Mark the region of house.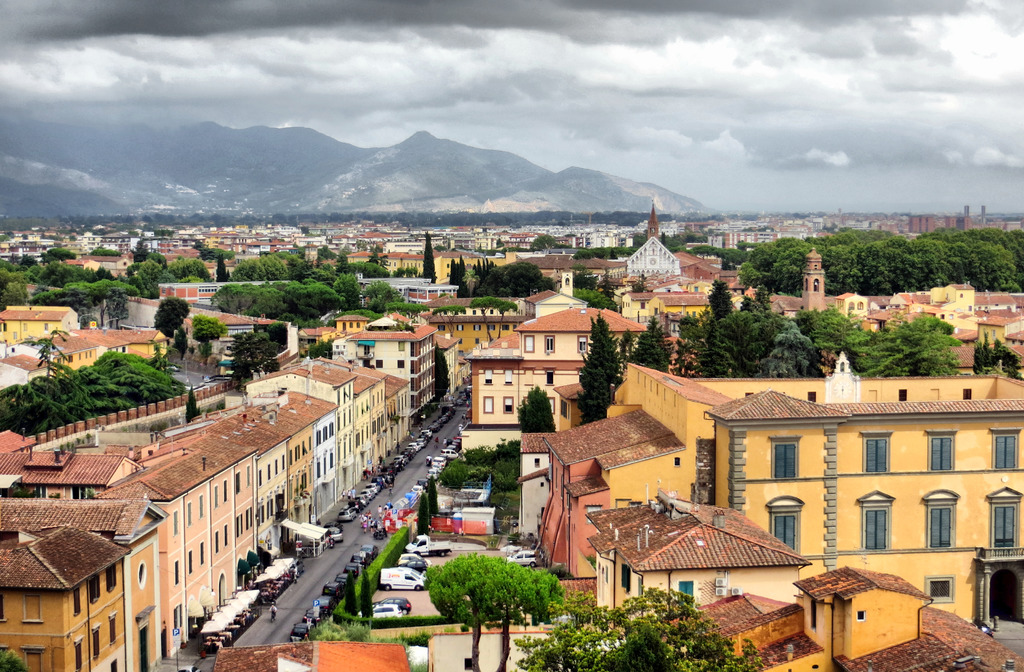
Region: (0,302,78,353).
